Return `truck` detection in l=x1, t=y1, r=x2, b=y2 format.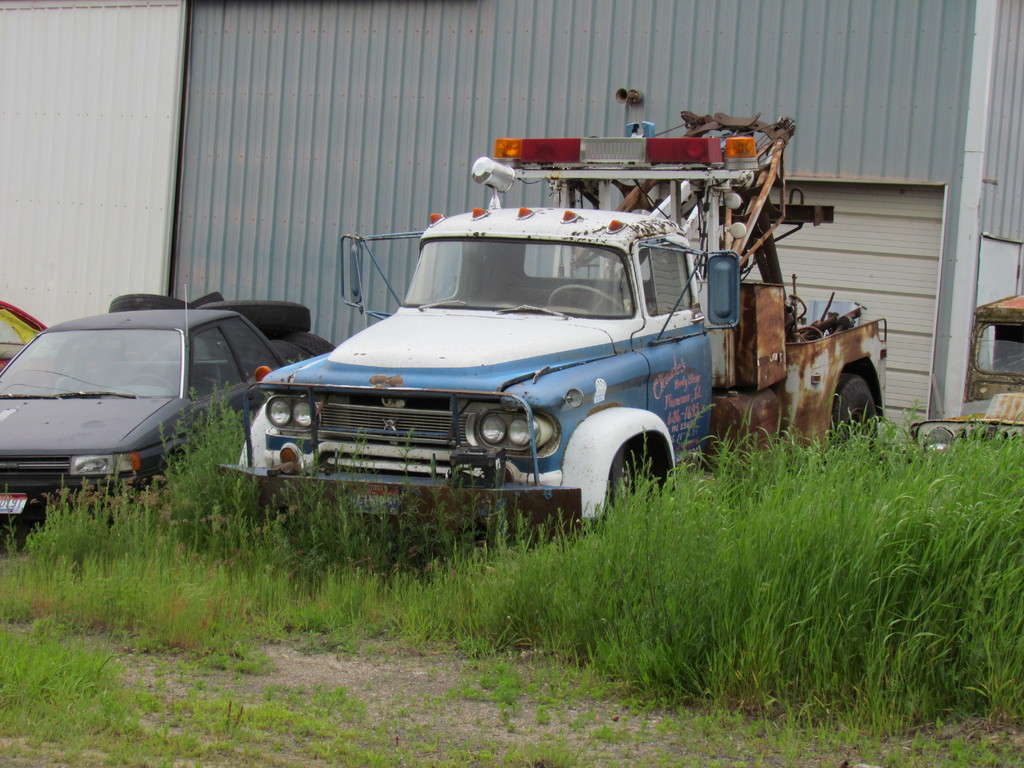
l=236, t=95, r=894, b=554.
